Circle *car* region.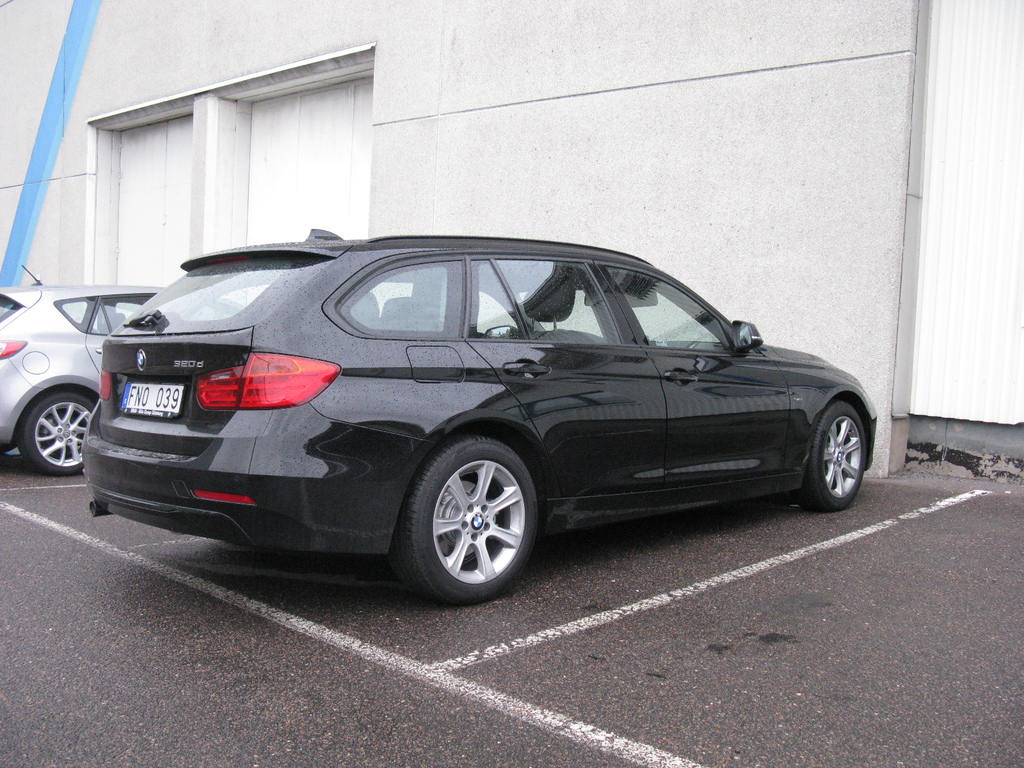
Region: (left=0, top=260, right=165, bottom=474).
